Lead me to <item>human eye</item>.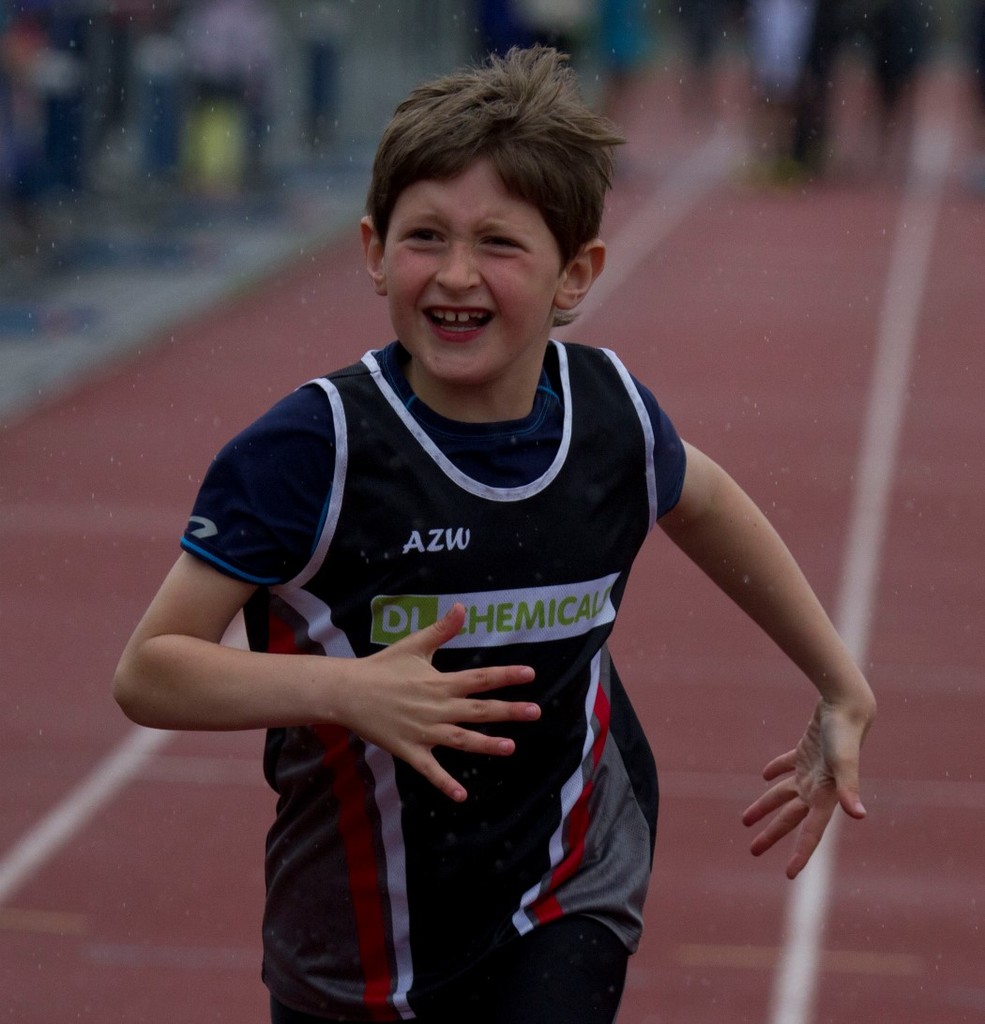
Lead to [x1=475, y1=233, x2=532, y2=255].
